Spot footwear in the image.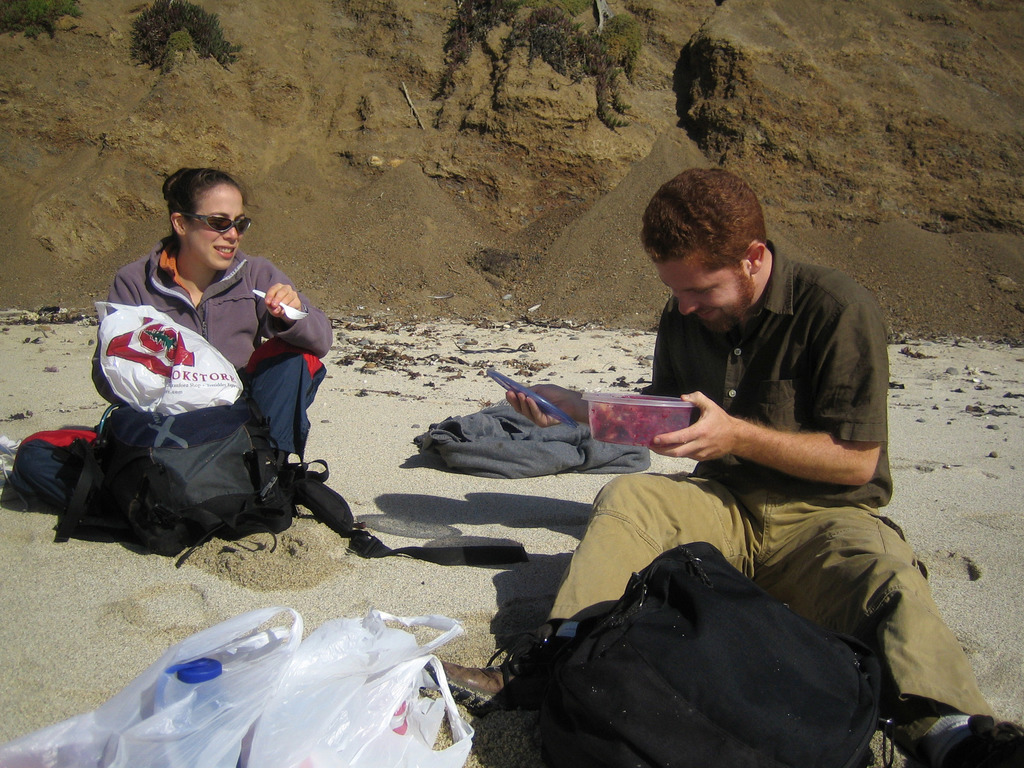
footwear found at 307,474,350,537.
